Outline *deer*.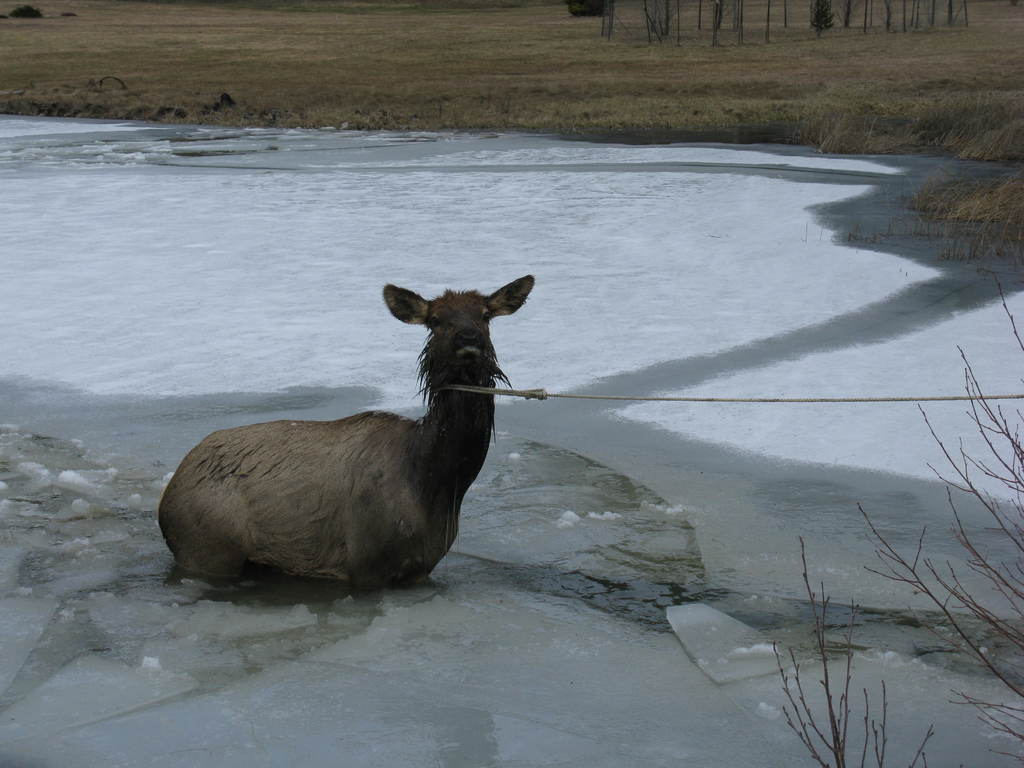
Outline: BBox(157, 276, 534, 600).
